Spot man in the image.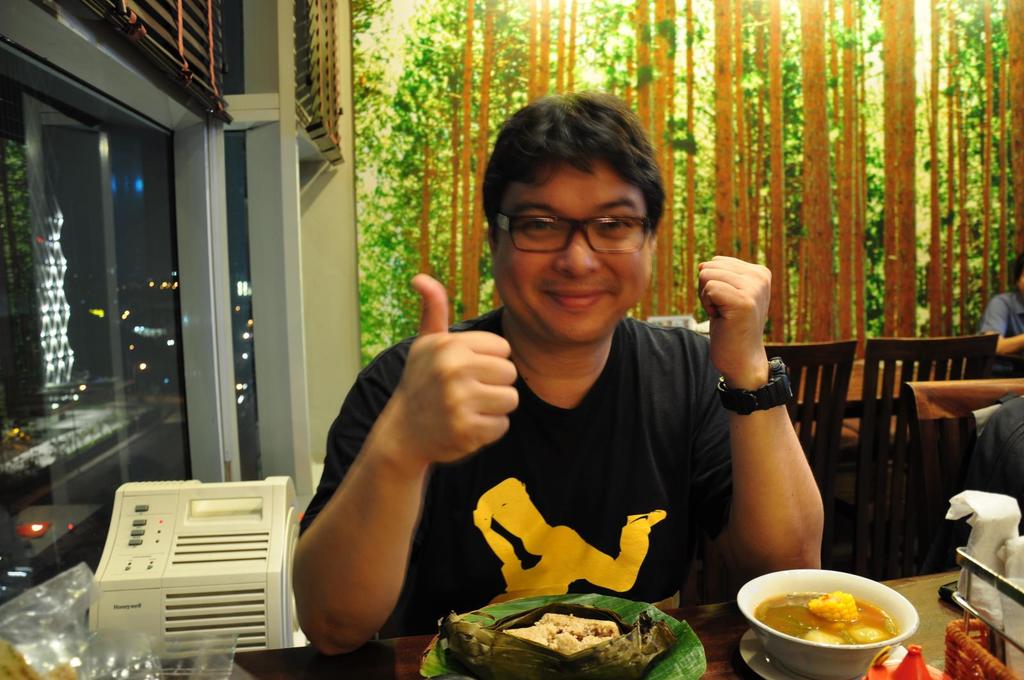
man found at locate(327, 117, 835, 670).
